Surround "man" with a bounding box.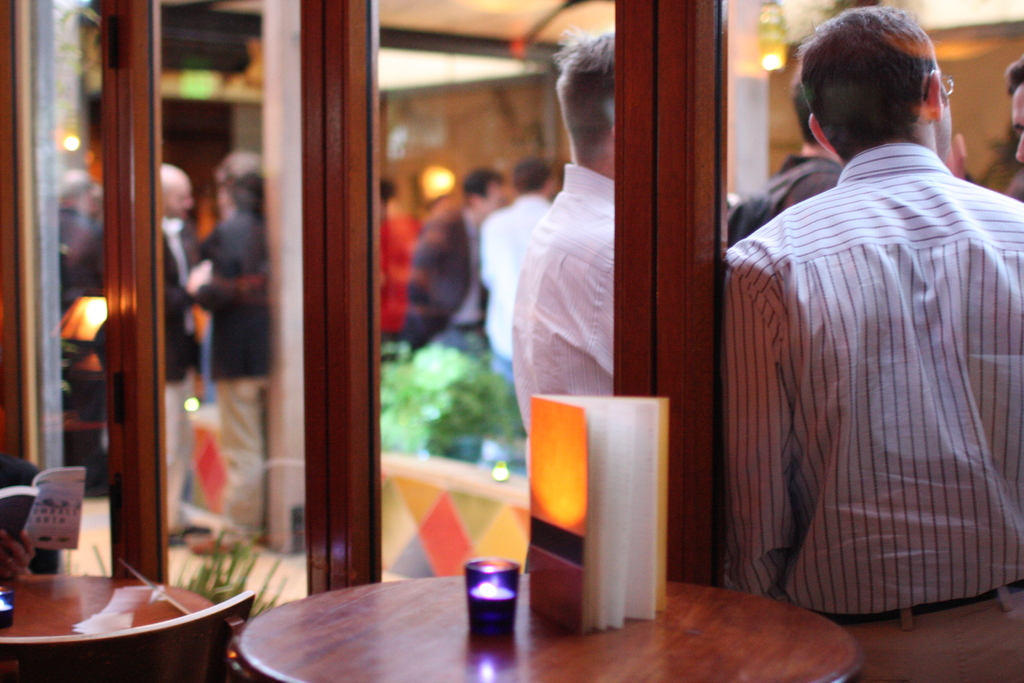
region(201, 147, 284, 521).
